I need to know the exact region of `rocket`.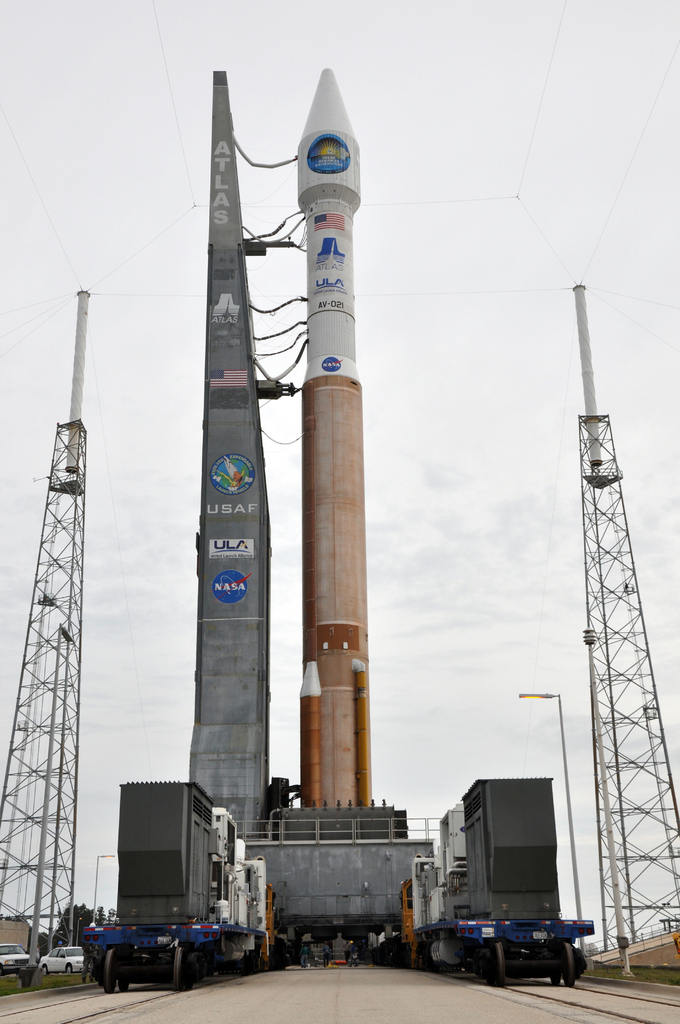
Region: BBox(292, 68, 367, 812).
